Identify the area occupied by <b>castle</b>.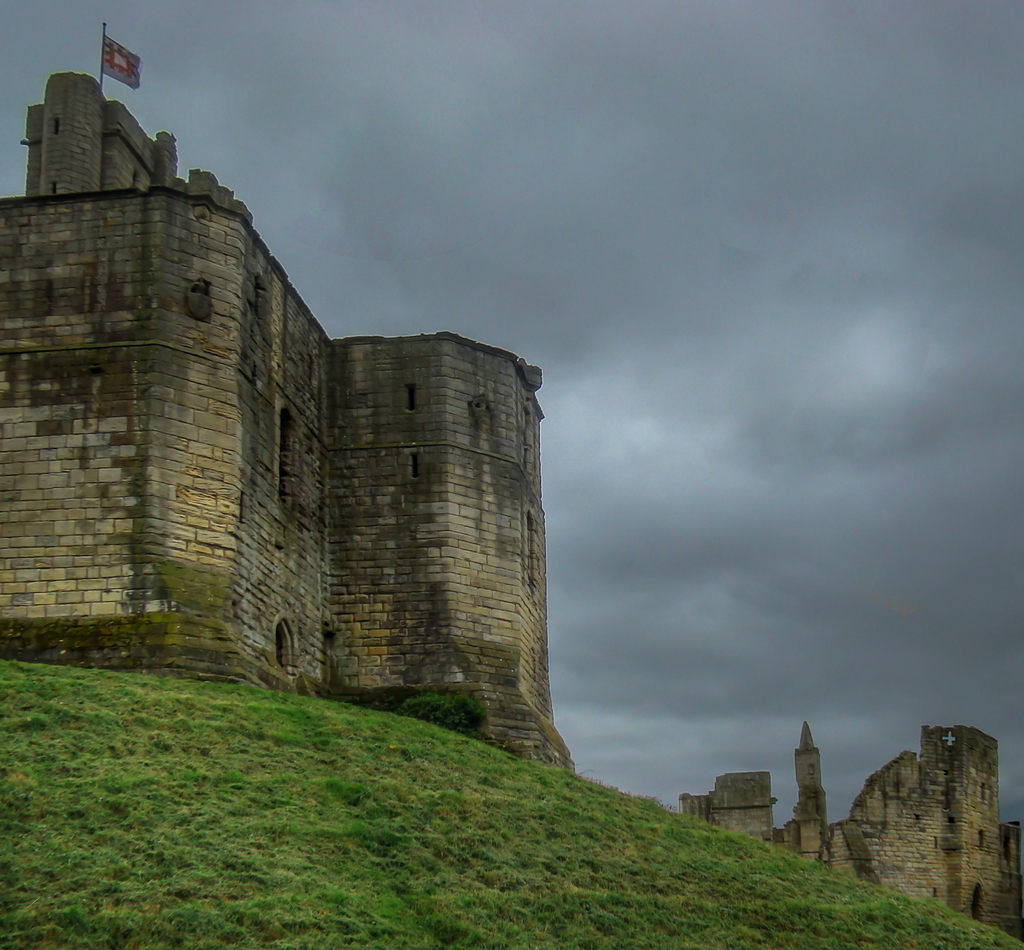
Area: bbox(54, 95, 577, 774).
